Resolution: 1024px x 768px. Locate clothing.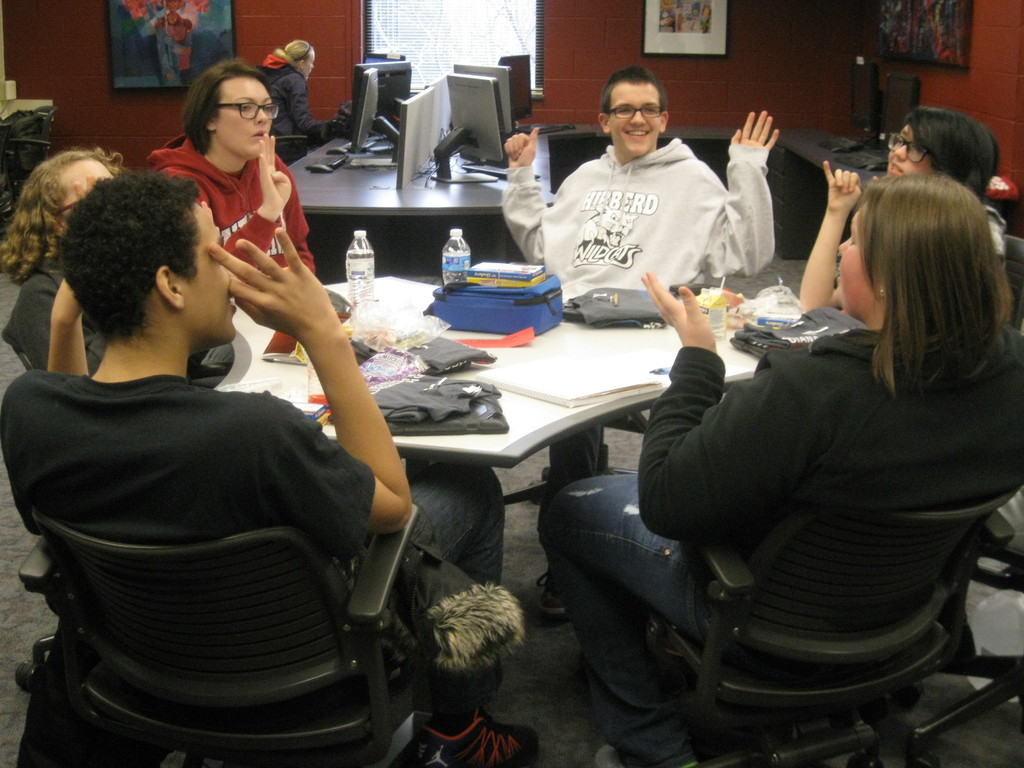
left=242, top=59, right=312, bottom=166.
